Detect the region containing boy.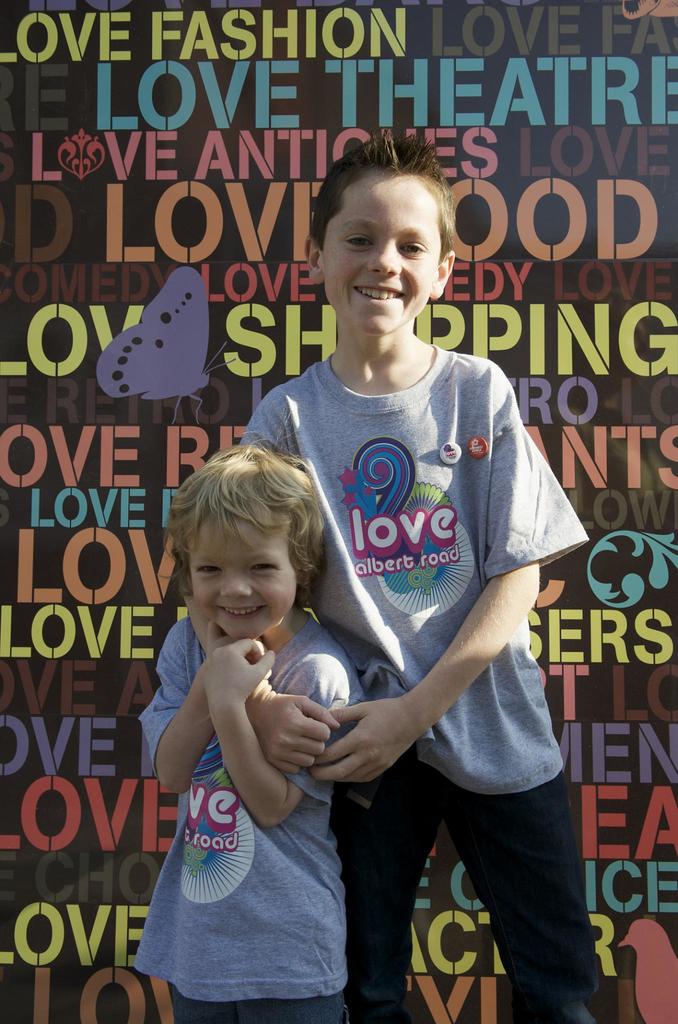
177,132,597,1023.
